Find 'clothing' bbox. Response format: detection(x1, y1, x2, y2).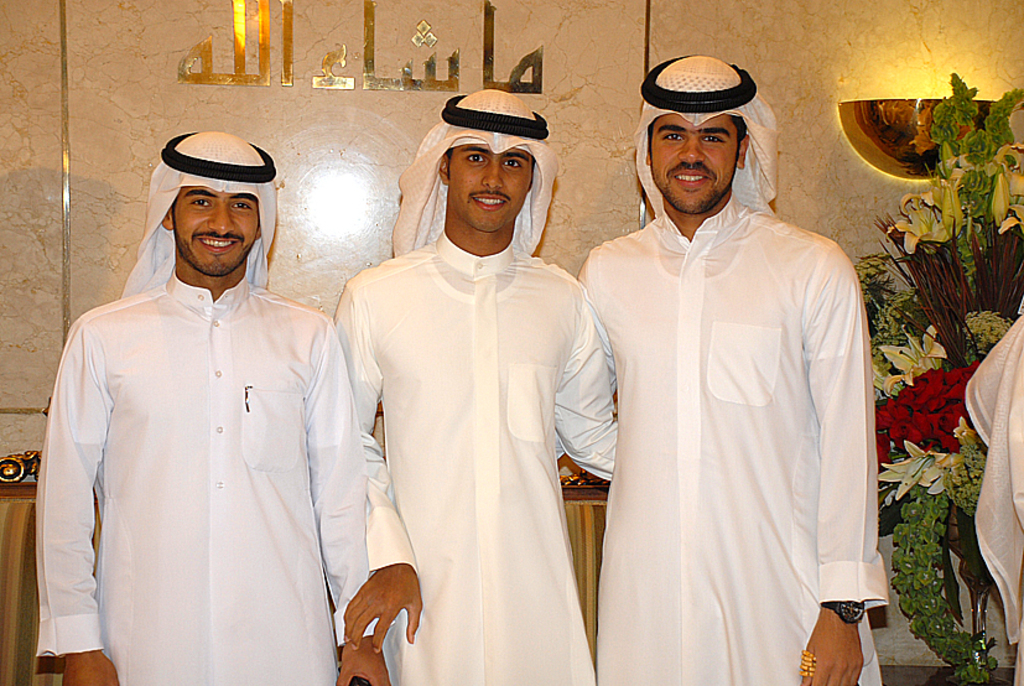
detection(576, 152, 888, 662).
